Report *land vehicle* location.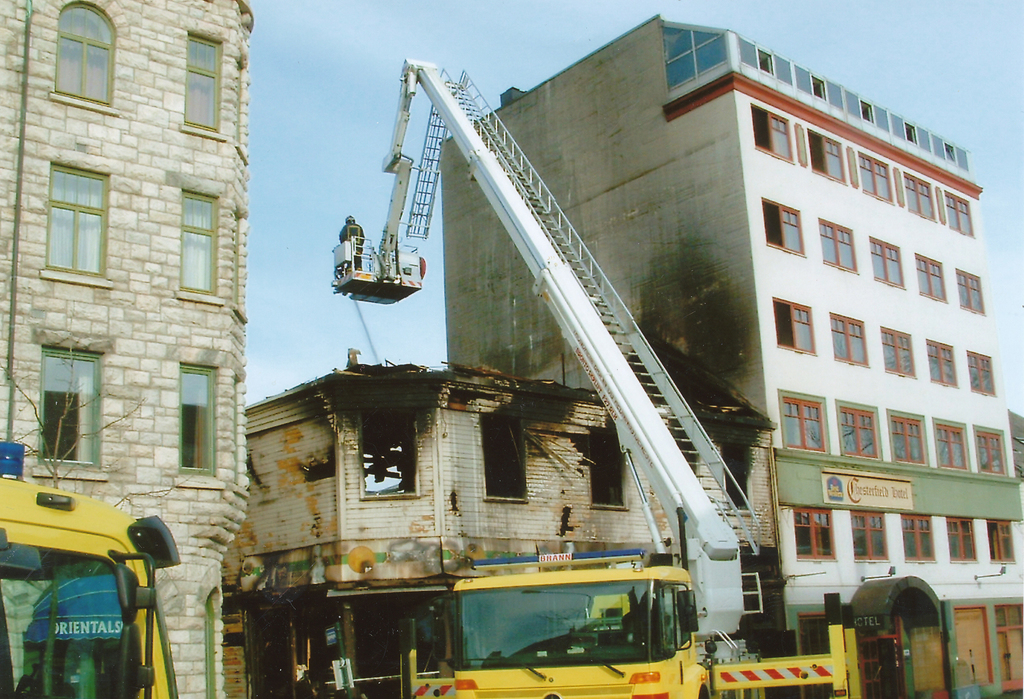
Report: 327,54,865,698.
